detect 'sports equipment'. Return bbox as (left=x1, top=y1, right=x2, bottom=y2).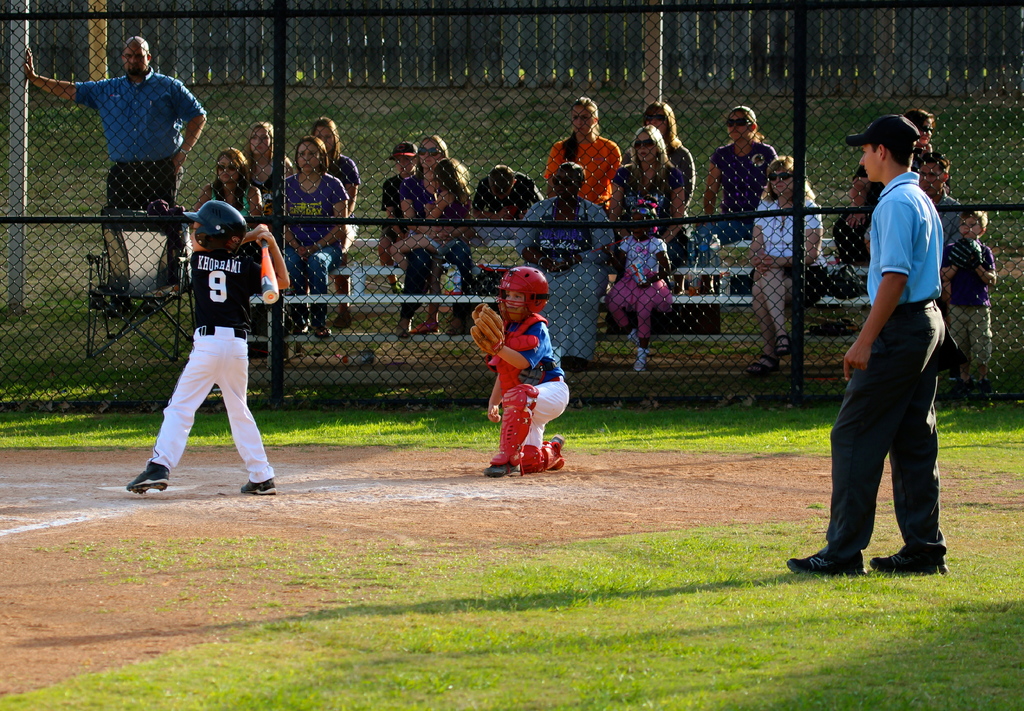
(left=468, top=305, right=507, bottom=356).
